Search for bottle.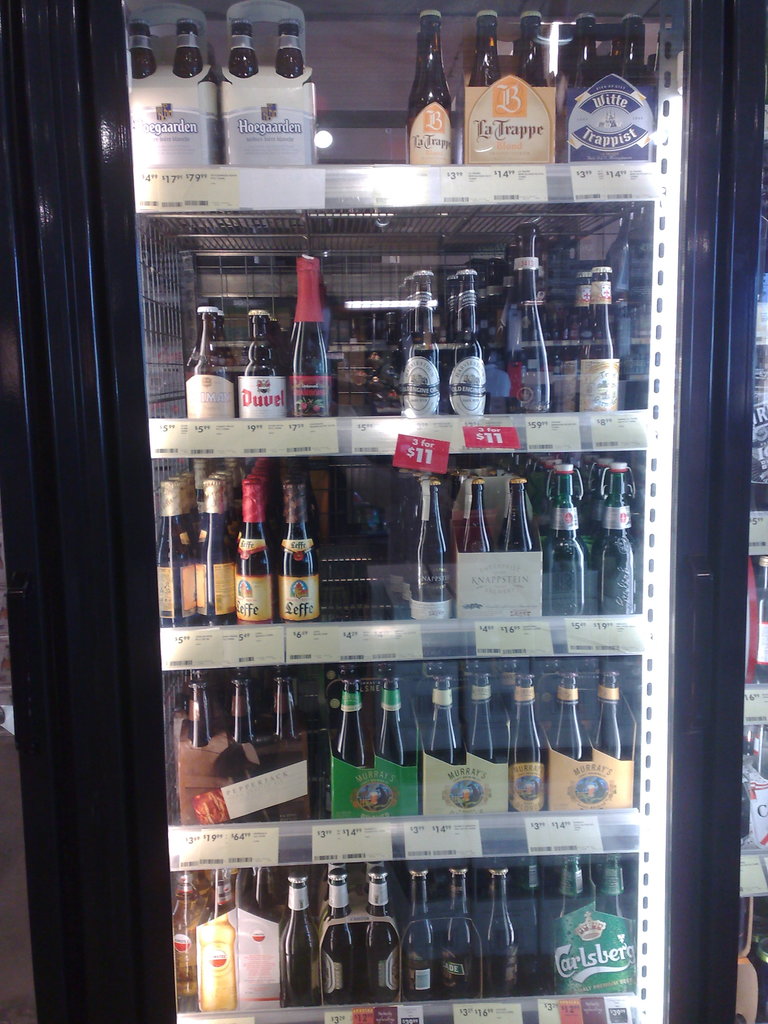
Found at <region>454, 666, 495, 750</region>.
